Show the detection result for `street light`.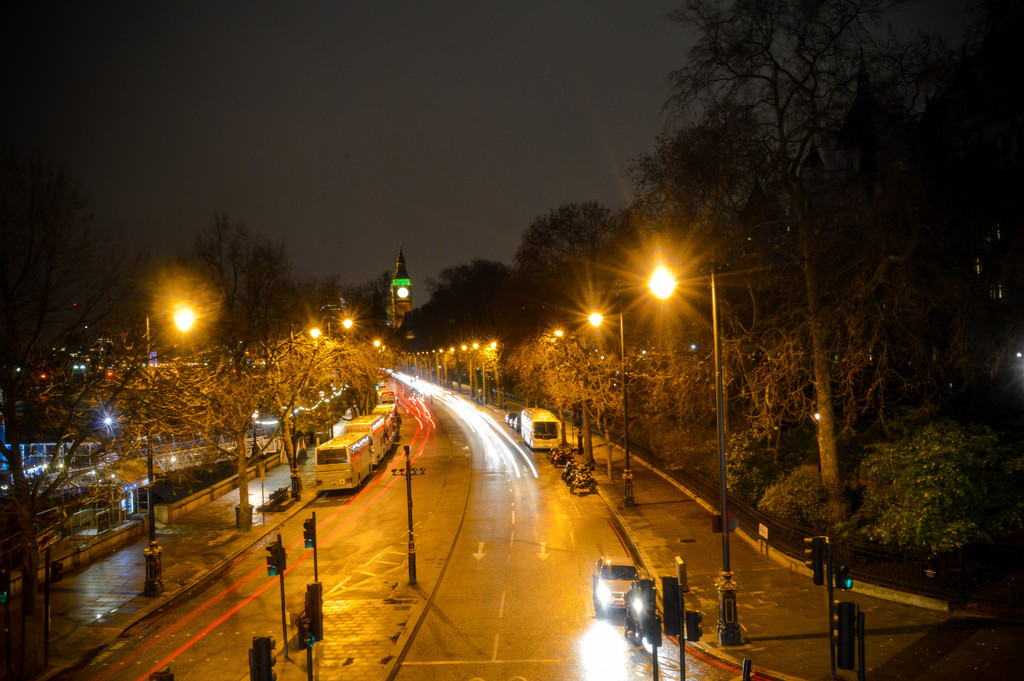
(649,239,733,642).
